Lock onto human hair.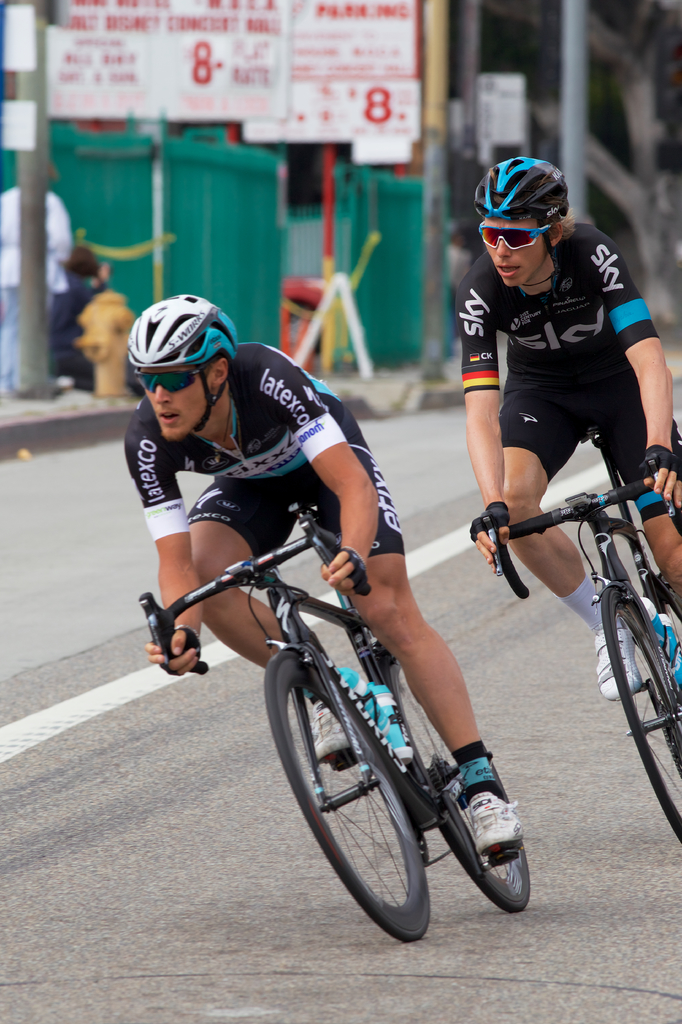
Locked: (left=543, top=211, right=573, bottom=245).
